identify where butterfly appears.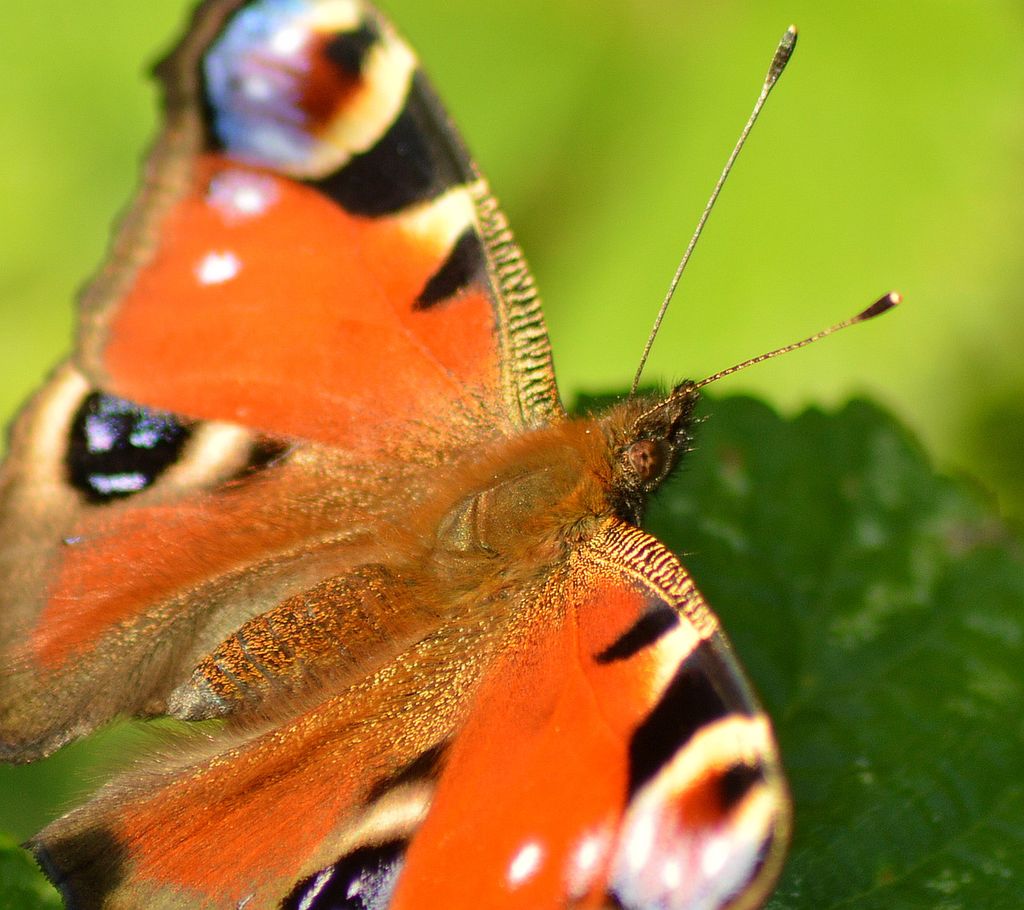
Appears at {"x1": 24, "y1": 0, "x2": 902, "y2": 909}.
